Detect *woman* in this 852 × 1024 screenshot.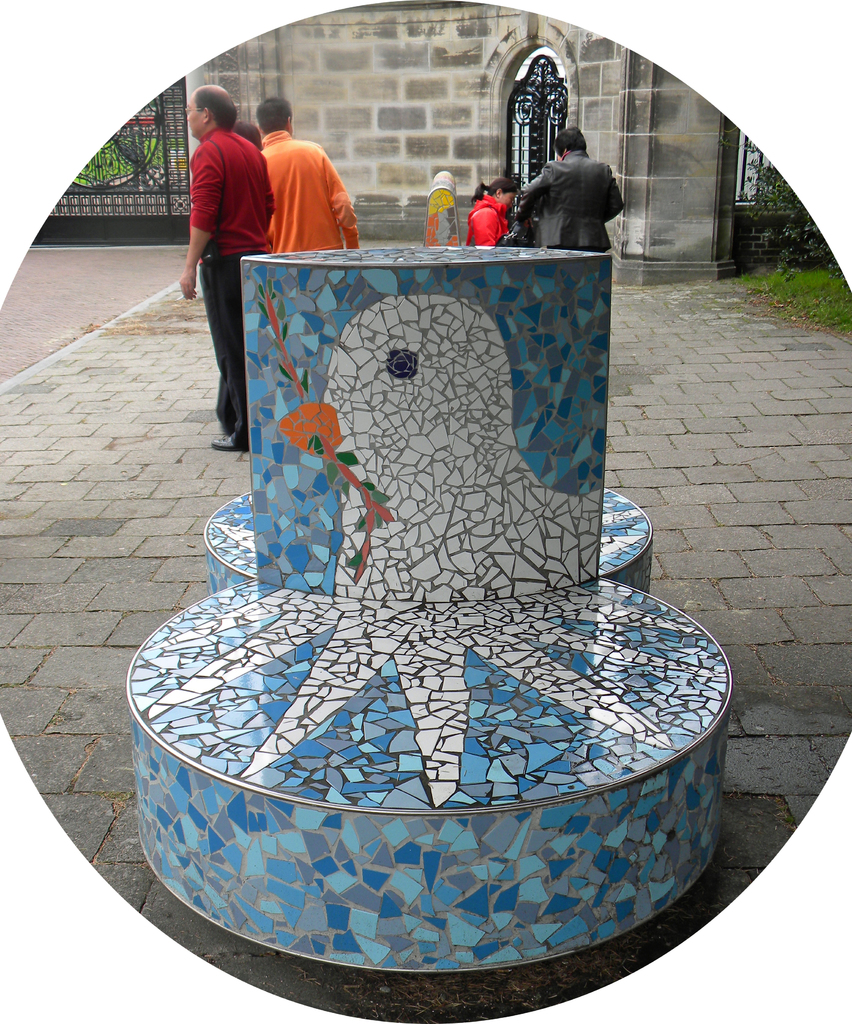
Detection: l=466, t=177, r=518, b=245.
